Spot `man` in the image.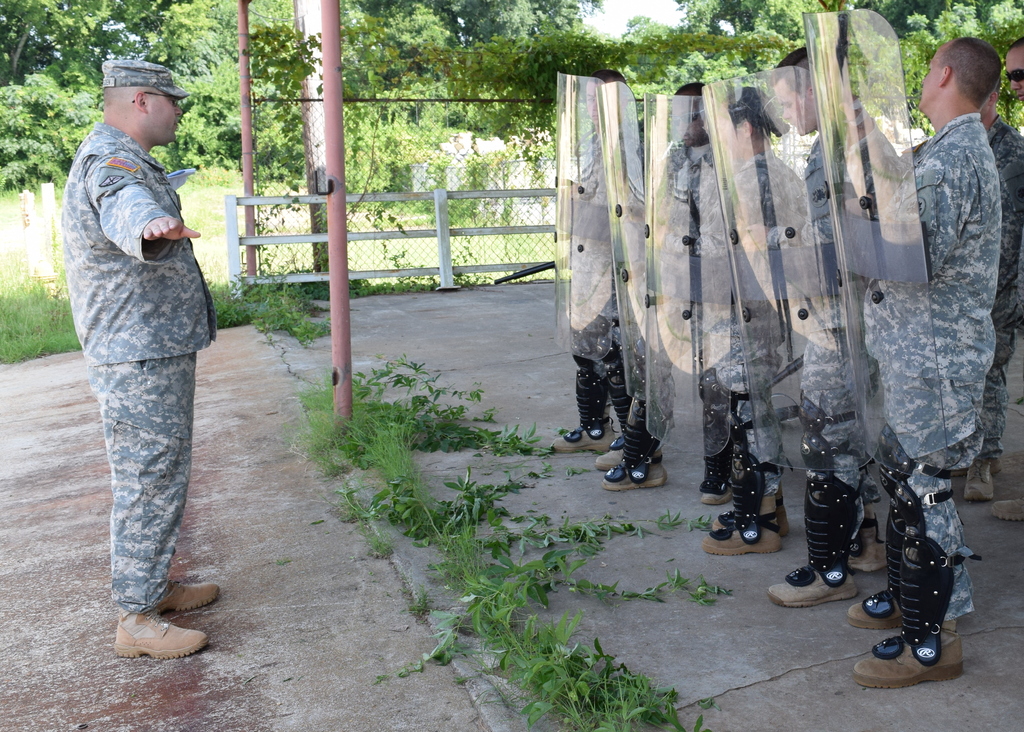
`man` found at BBox(835, 38, 1004, 685).
